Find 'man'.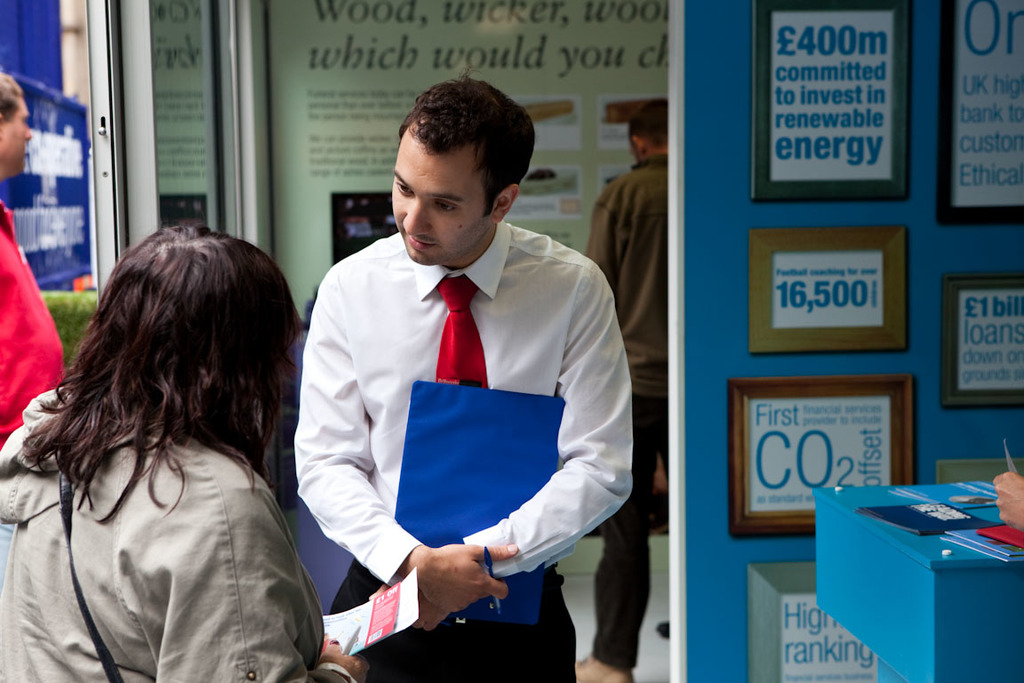
box(562, 94, 673, 682).
